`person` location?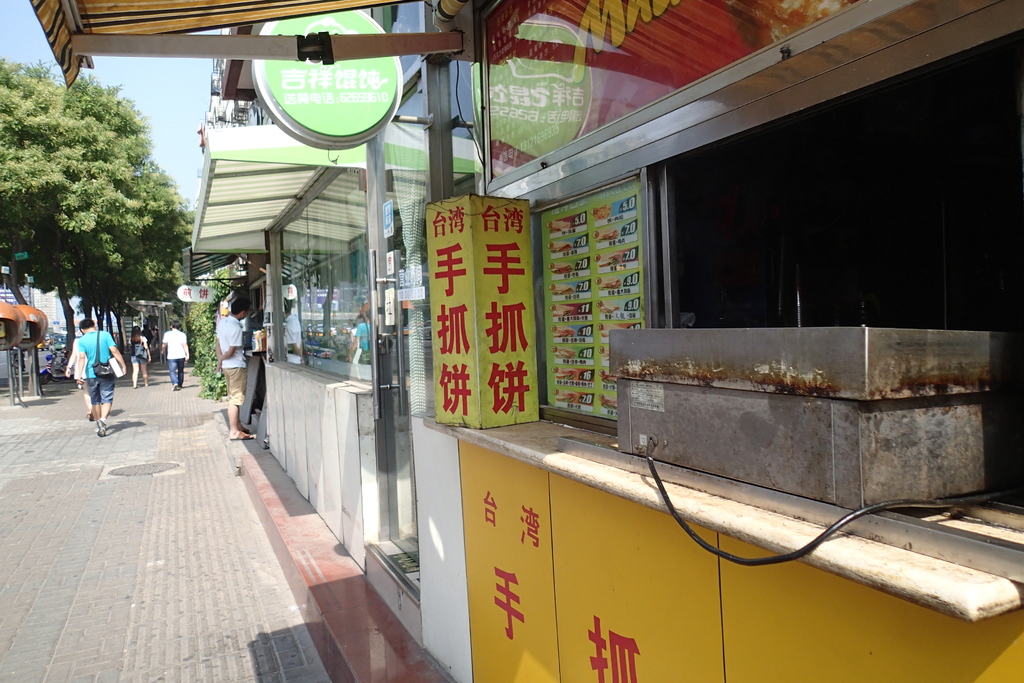
detection(132, 327, 150, 378)
